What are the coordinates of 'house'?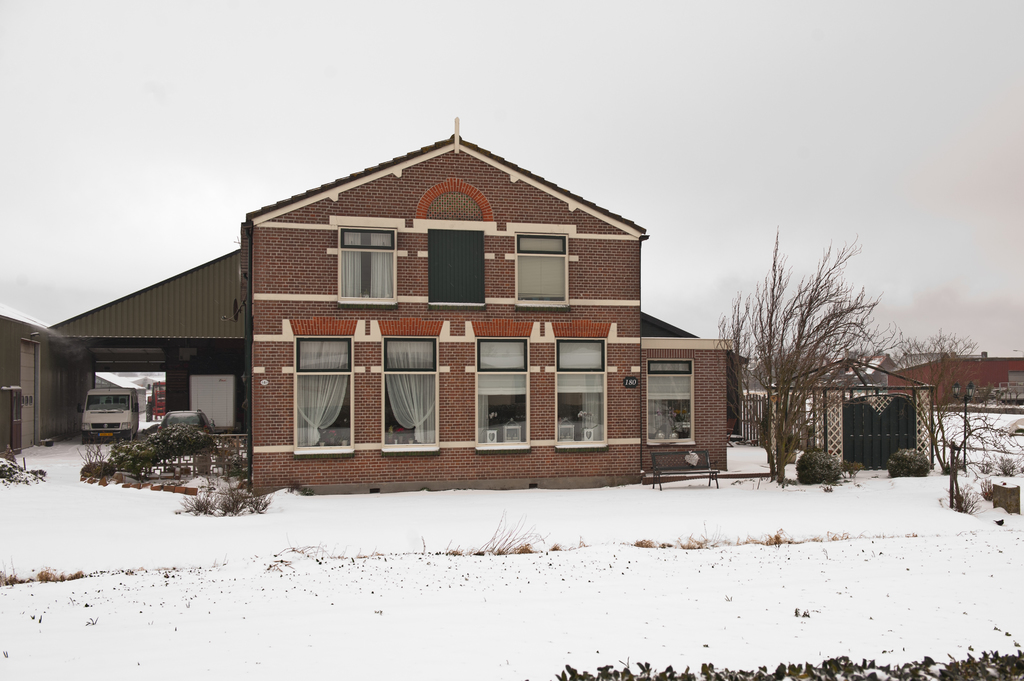
<box>877,350,1023,407</box>.
